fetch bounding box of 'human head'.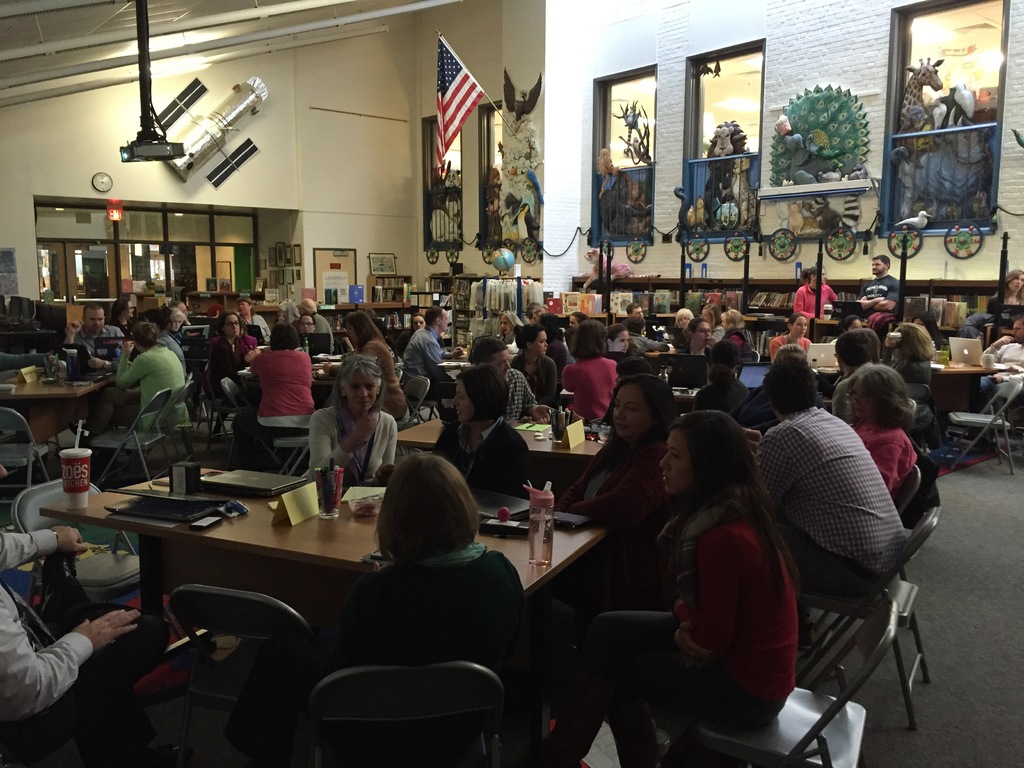
Bbox: 429,306,451,333.
